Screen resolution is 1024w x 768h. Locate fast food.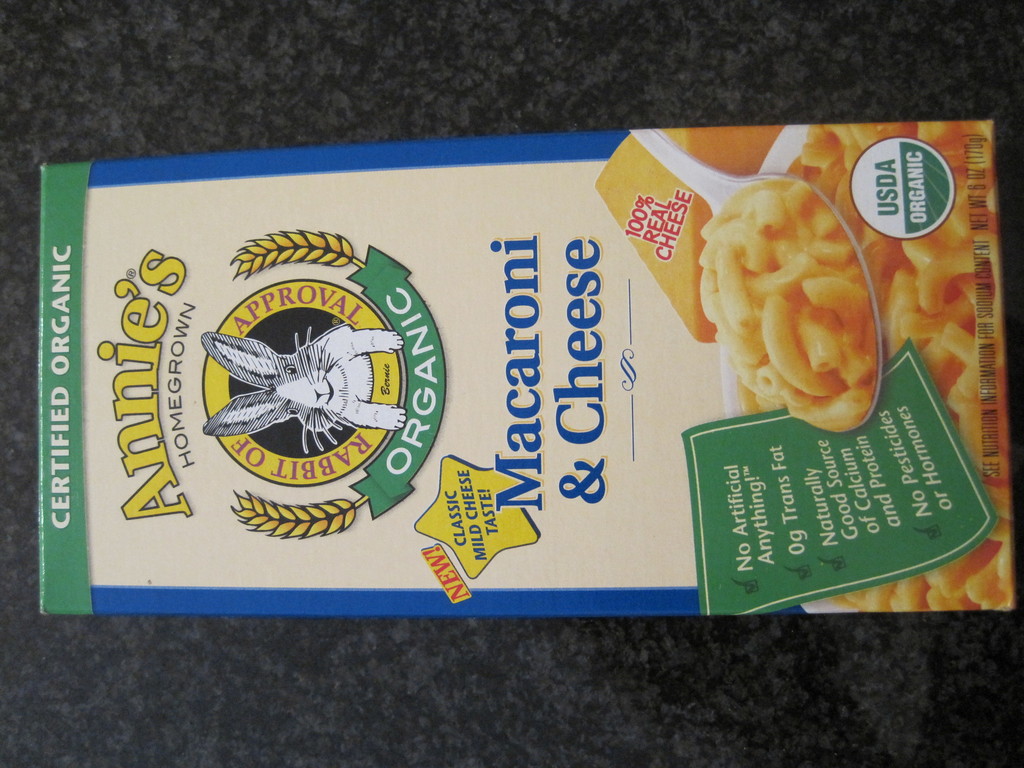
[x1=776, y1=125, x2=1018, y2=614].
